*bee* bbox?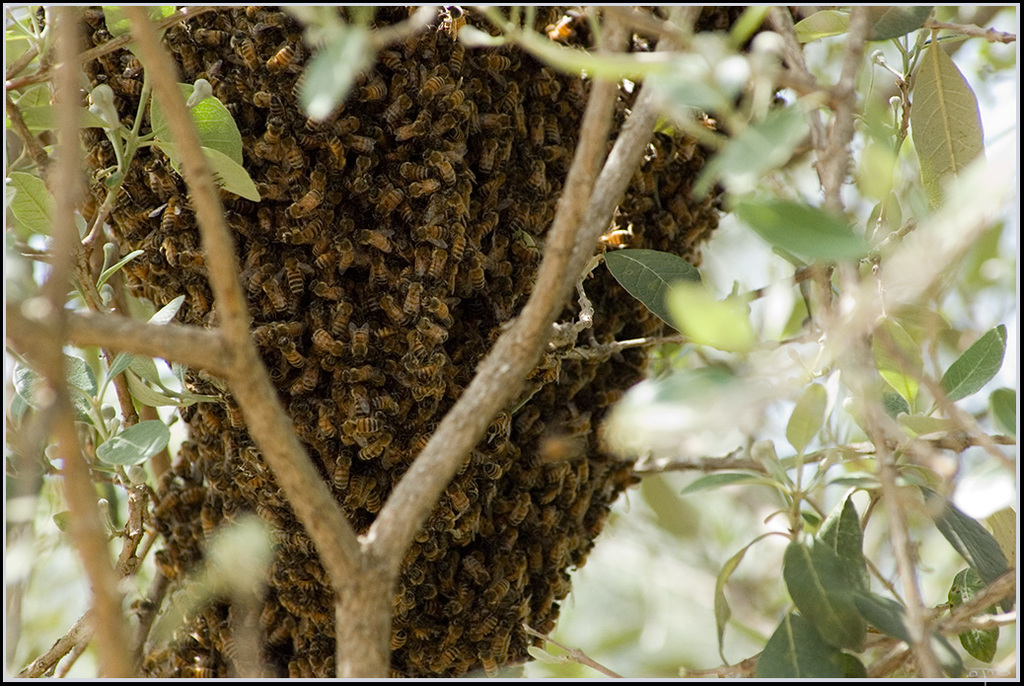
{"x1": 503, "y1": 76, "x2": 519, "y2": 144}
